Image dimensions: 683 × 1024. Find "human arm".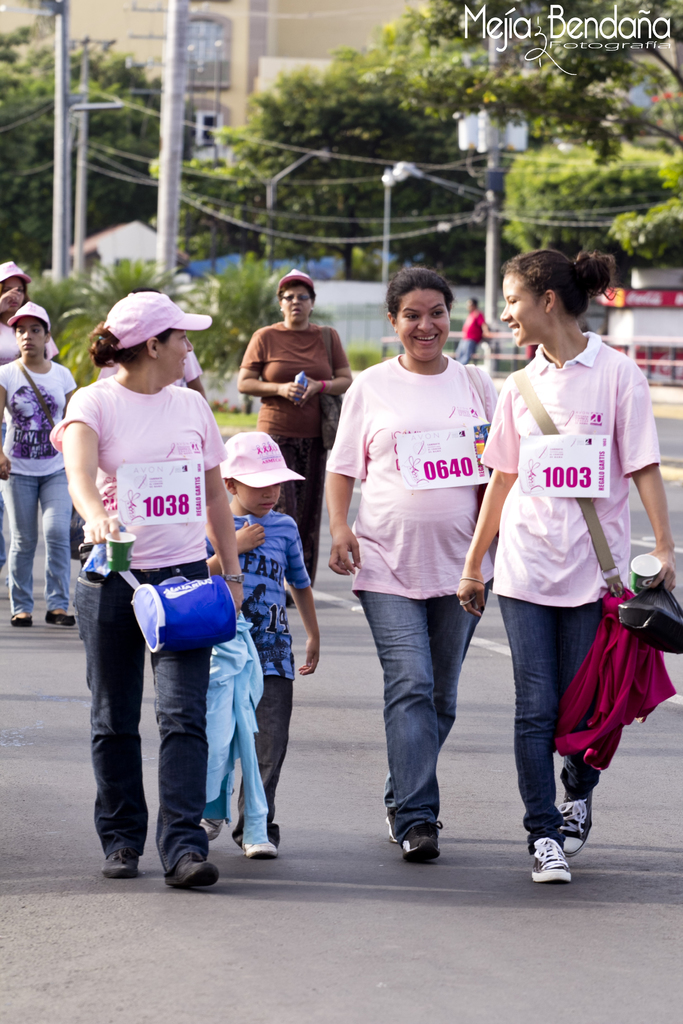
[295, 321, 361, 400].
